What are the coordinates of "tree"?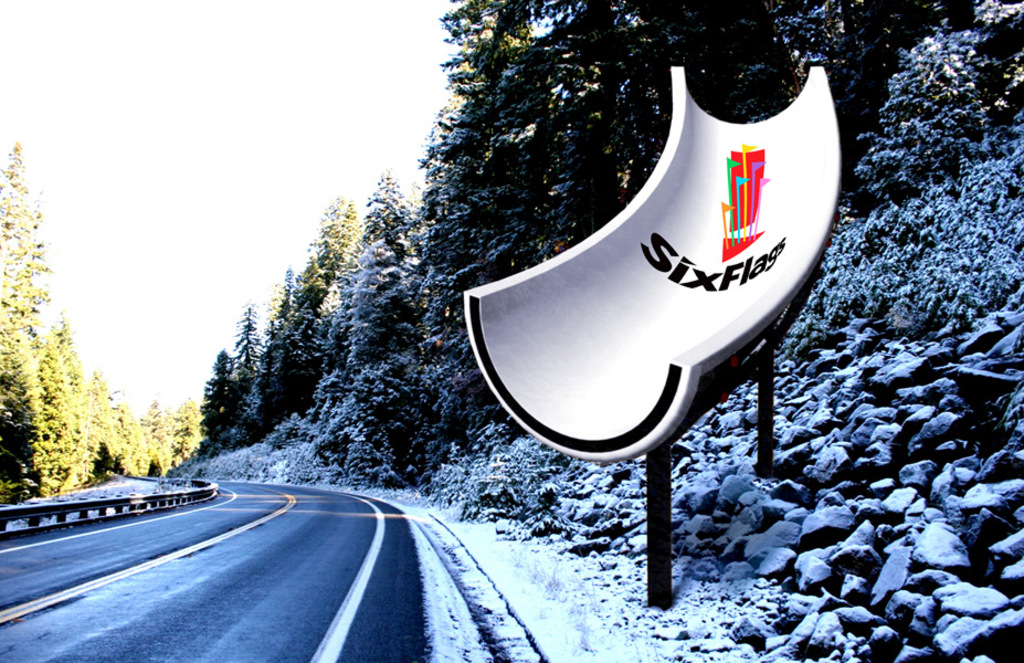
<box>7,236,106,502</box>.
